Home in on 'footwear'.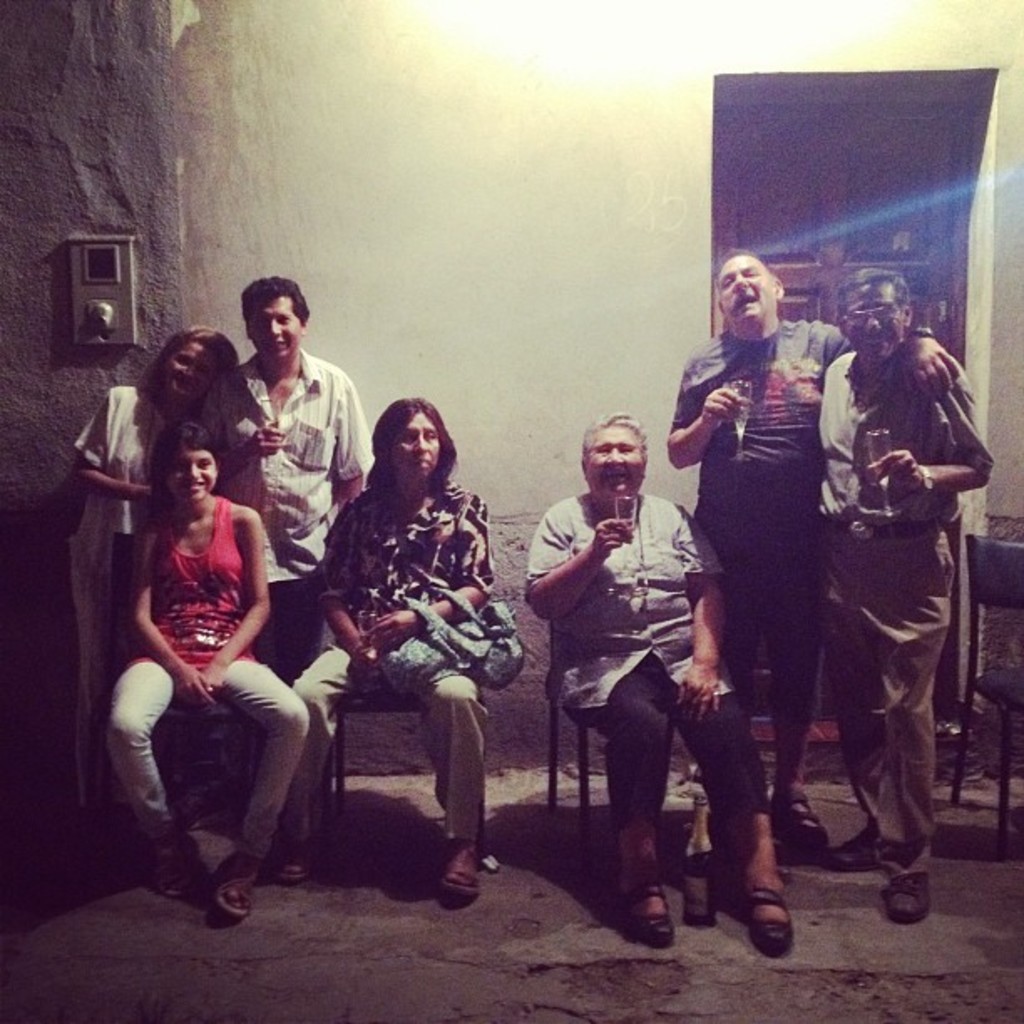
Homed in at [159,838,211,899].
